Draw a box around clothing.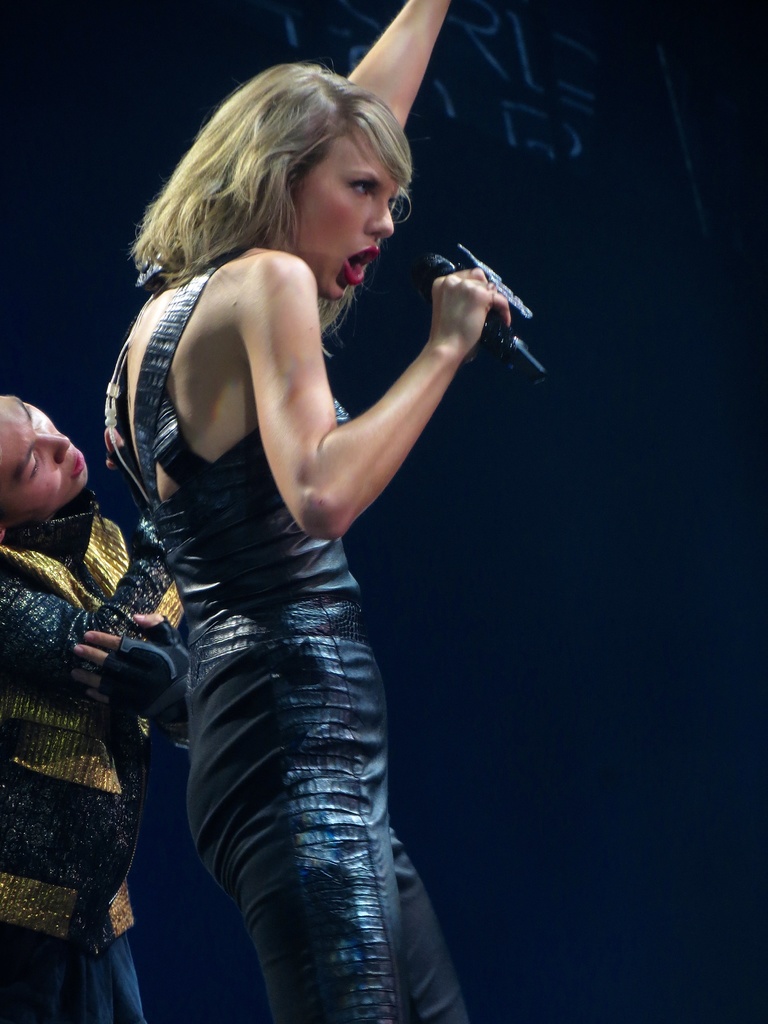
left=119, top=200, right=473, bottom=941.
